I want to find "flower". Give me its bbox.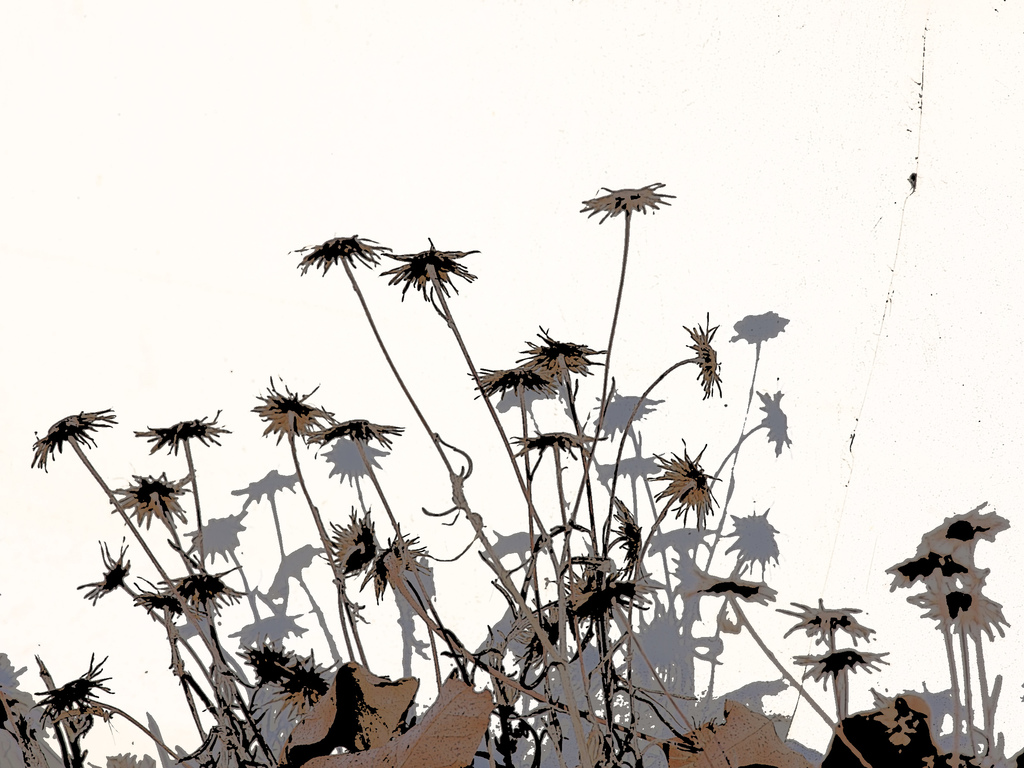
pyautogui.locateOnScreen(794, 643, 889, 691).
